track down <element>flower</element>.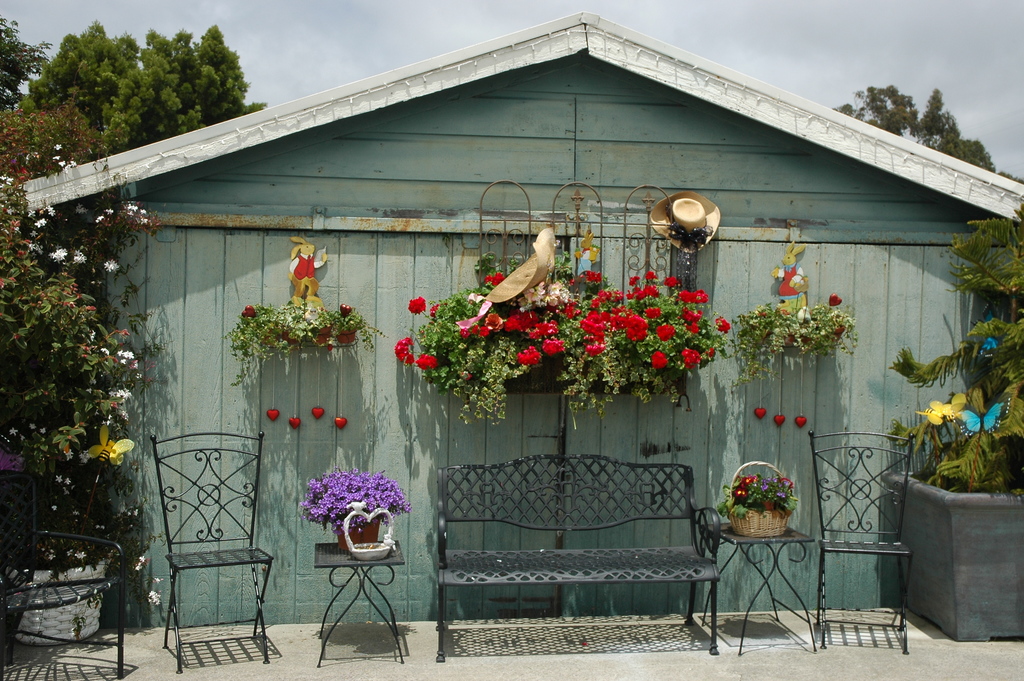
Tracked to select_region(678, 345, 703, 370).
